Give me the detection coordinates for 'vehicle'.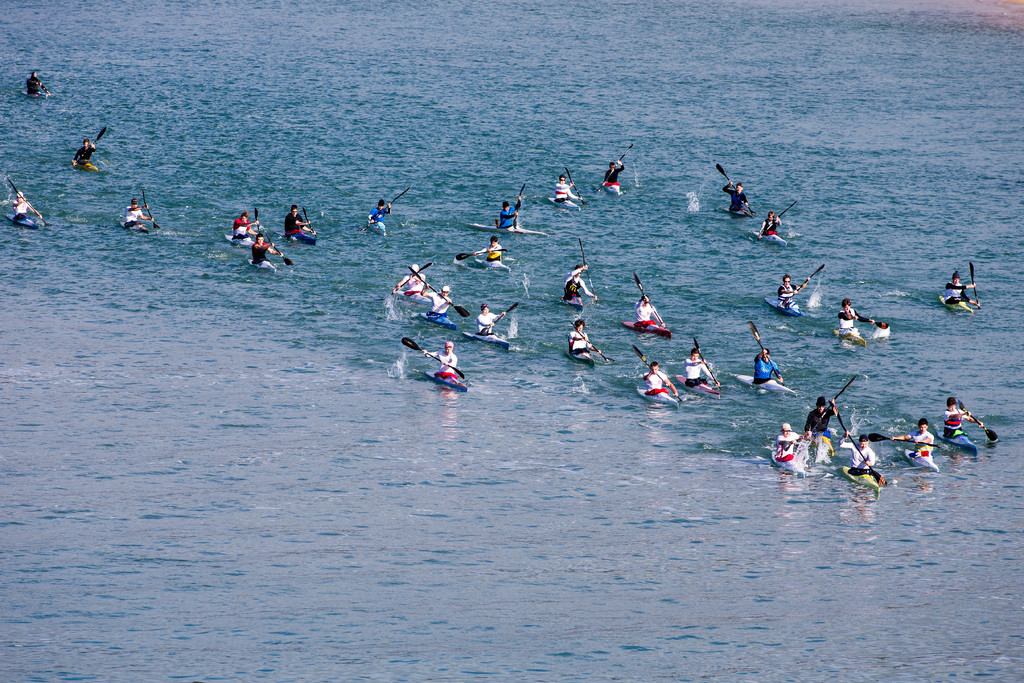
box=[751, 205, 797, 247].
